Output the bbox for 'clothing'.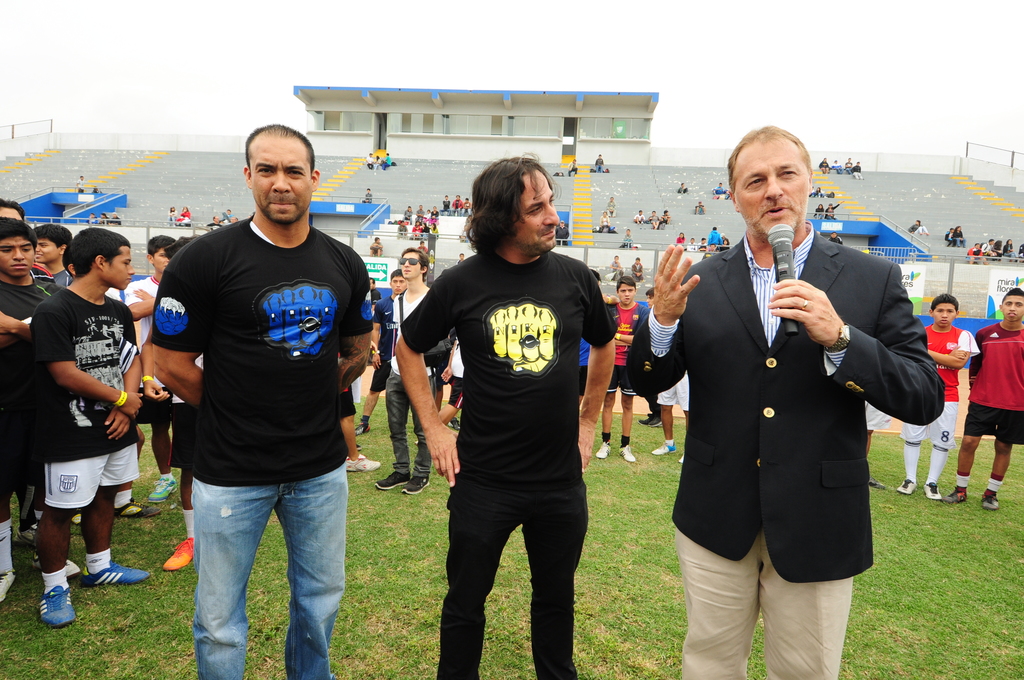
x1=607, y1=298, x2=648, y2=396.
